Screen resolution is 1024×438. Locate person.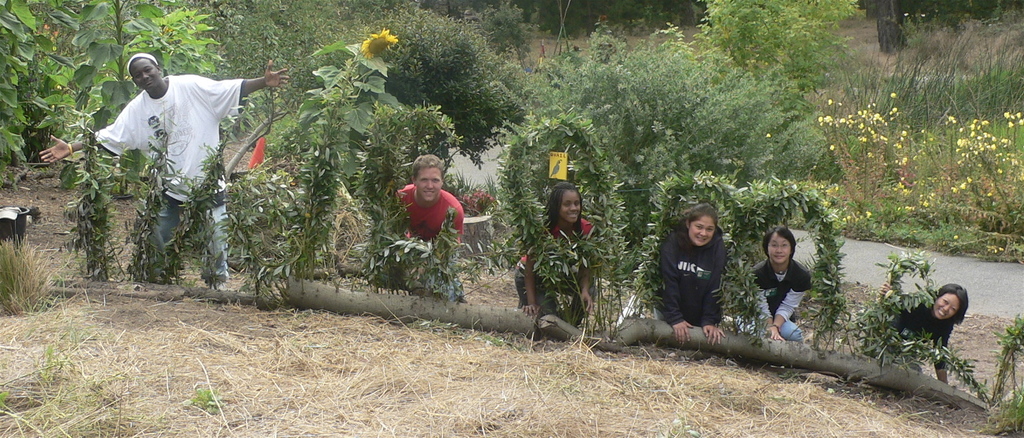
[x1=860, y1=282, x2=968, y2=384].
